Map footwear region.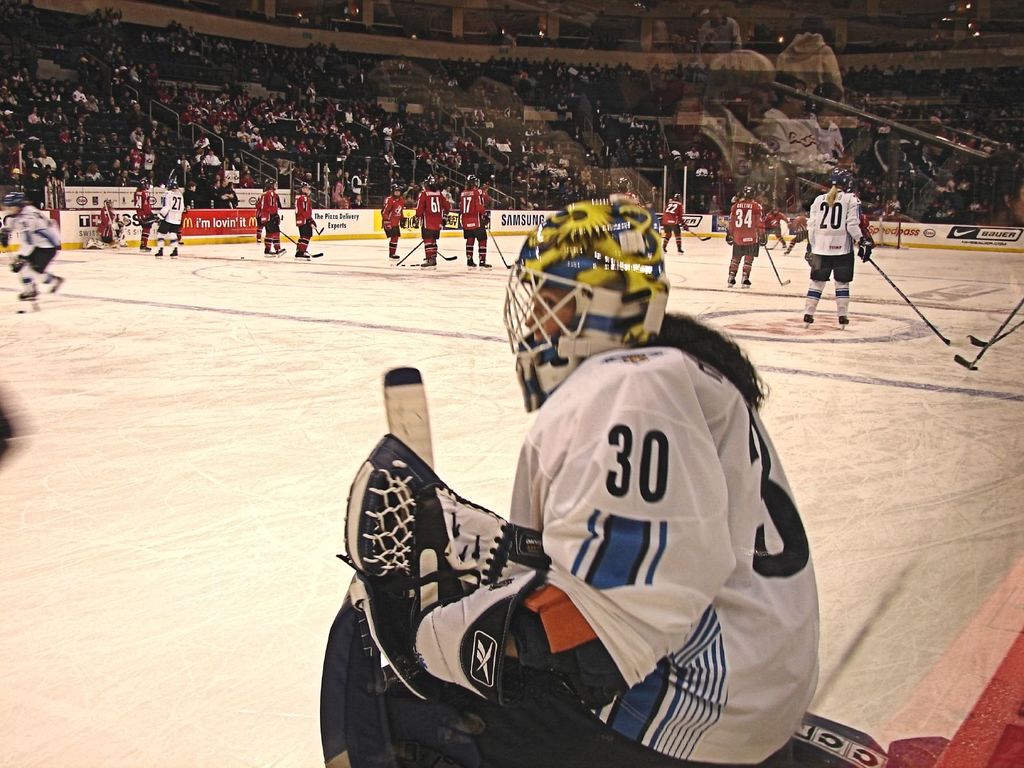
Mapped to 154:250:160:255.
